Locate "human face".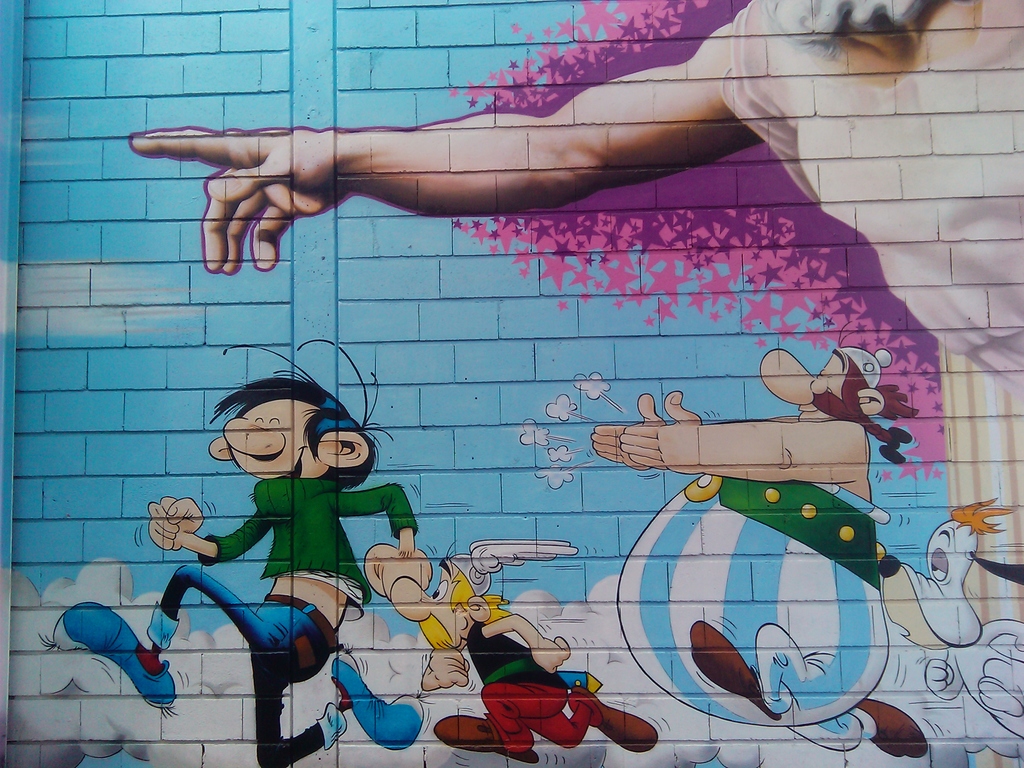
Bounding box: x1=392, y1=560, x2=468, y2=648.
